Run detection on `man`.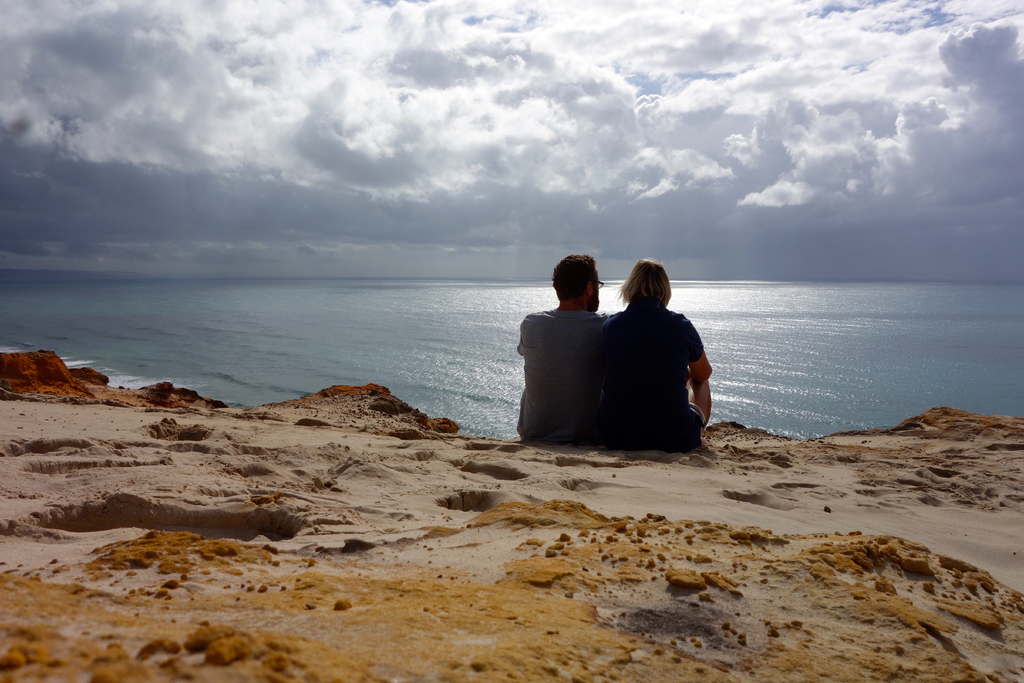
Result: <box>516,251,612,446</box>.
